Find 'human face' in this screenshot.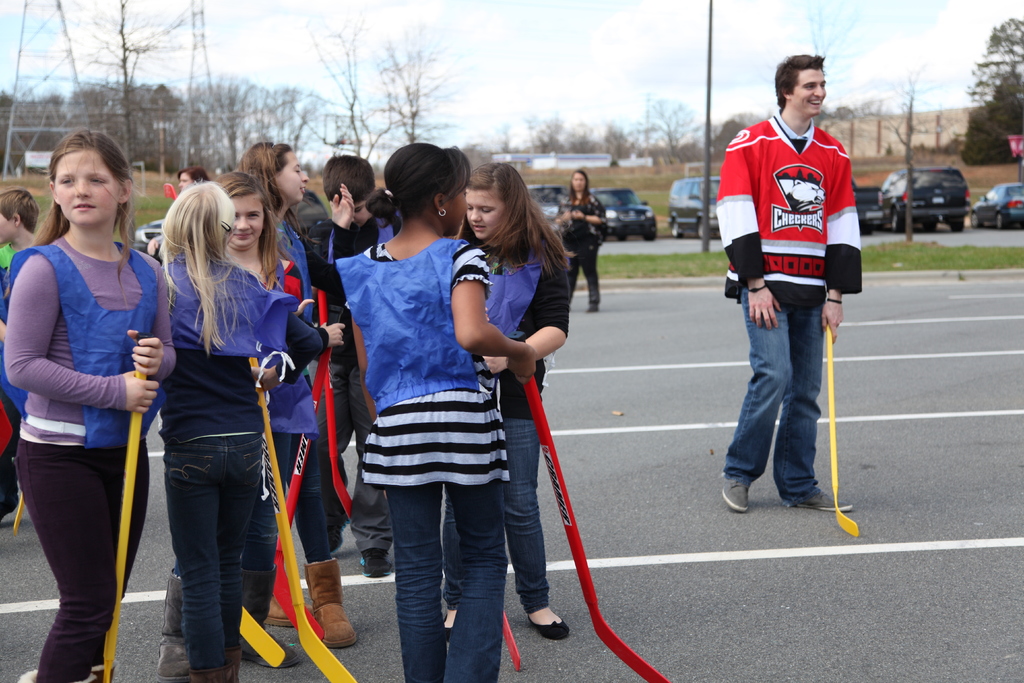
The bounding box for 'human face' is (0,147,512,251).
